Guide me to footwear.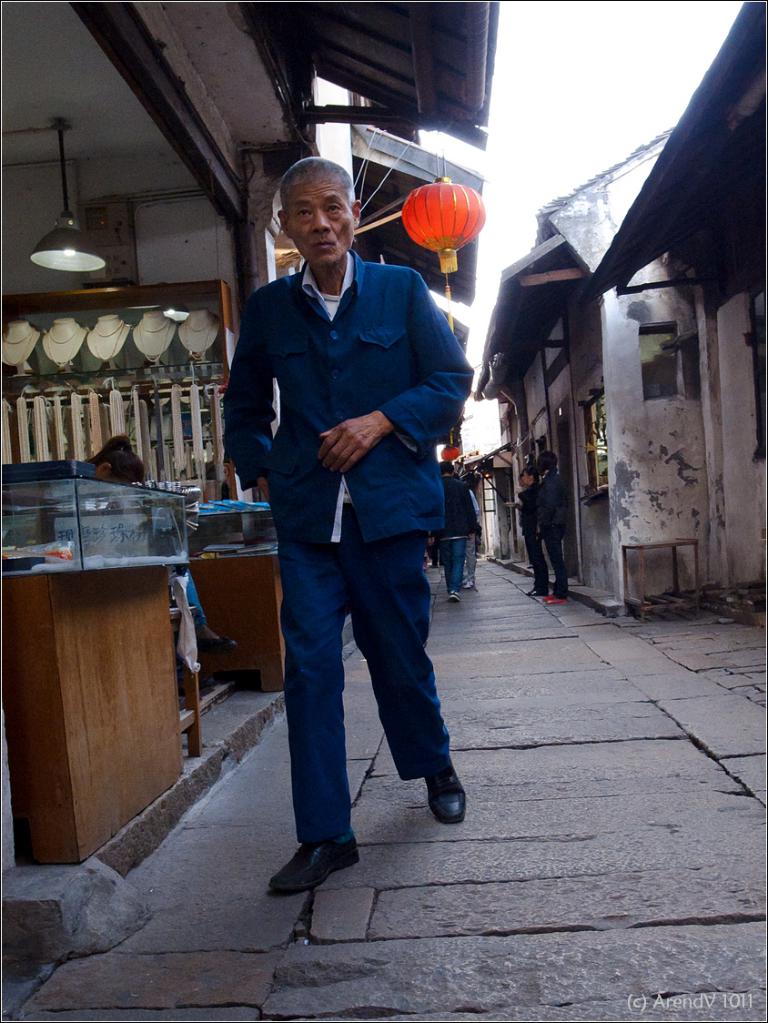
Guidance: [522, 587, 541, 595].
